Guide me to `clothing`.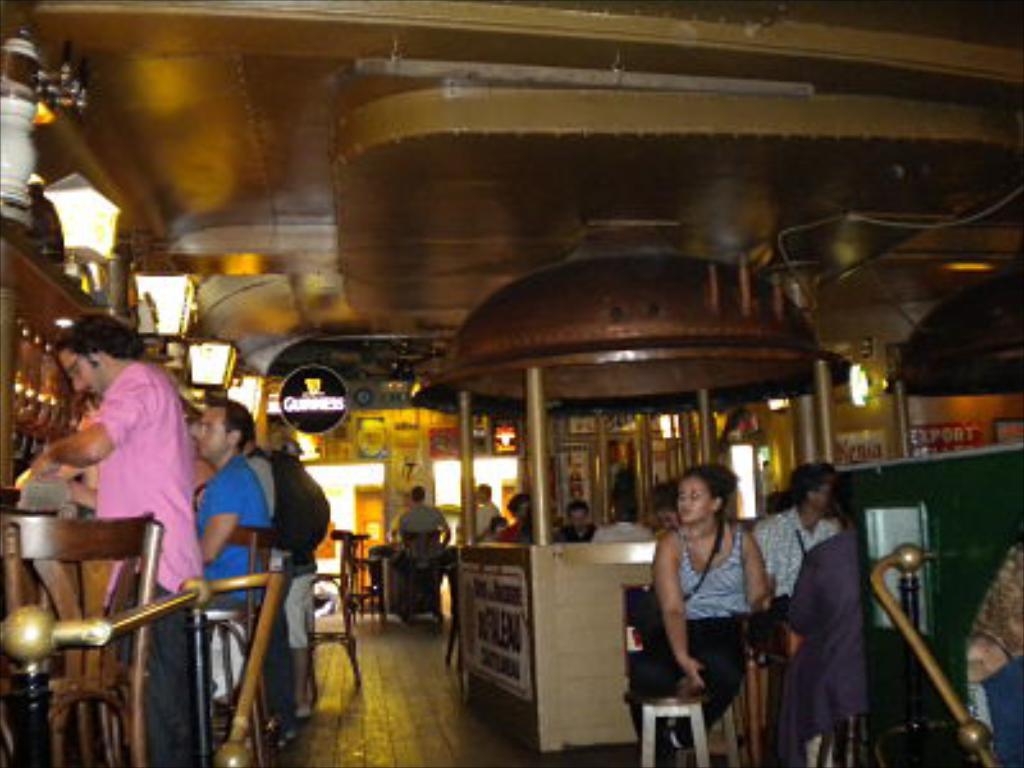
Guidance: bbox=[394, 502, 451, 558].
